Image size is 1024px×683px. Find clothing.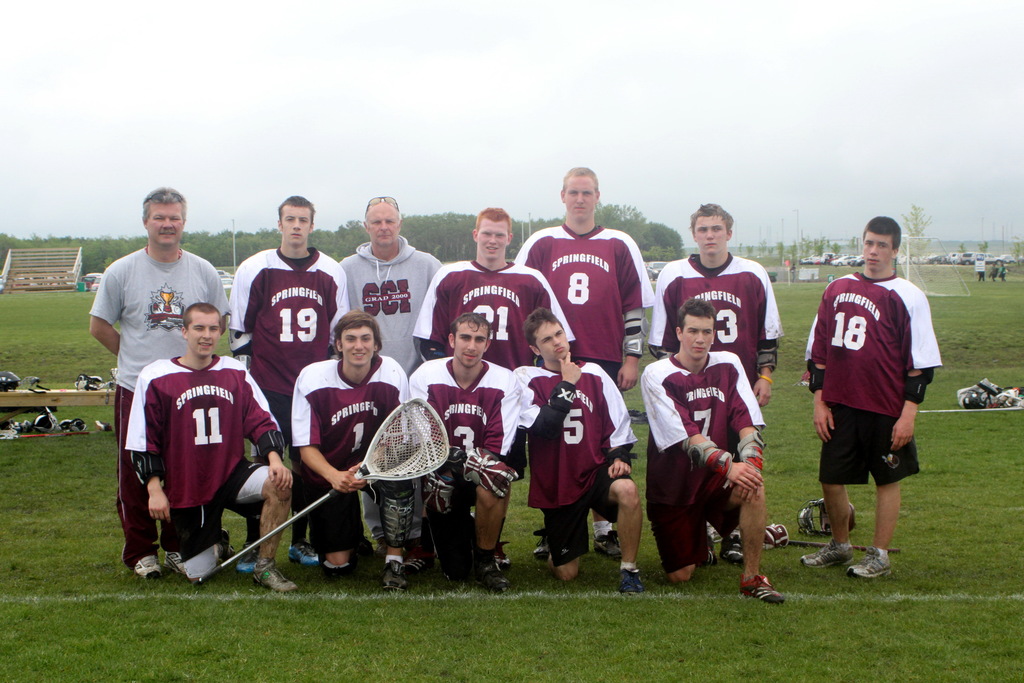
region(292, 363, 416, 548).
